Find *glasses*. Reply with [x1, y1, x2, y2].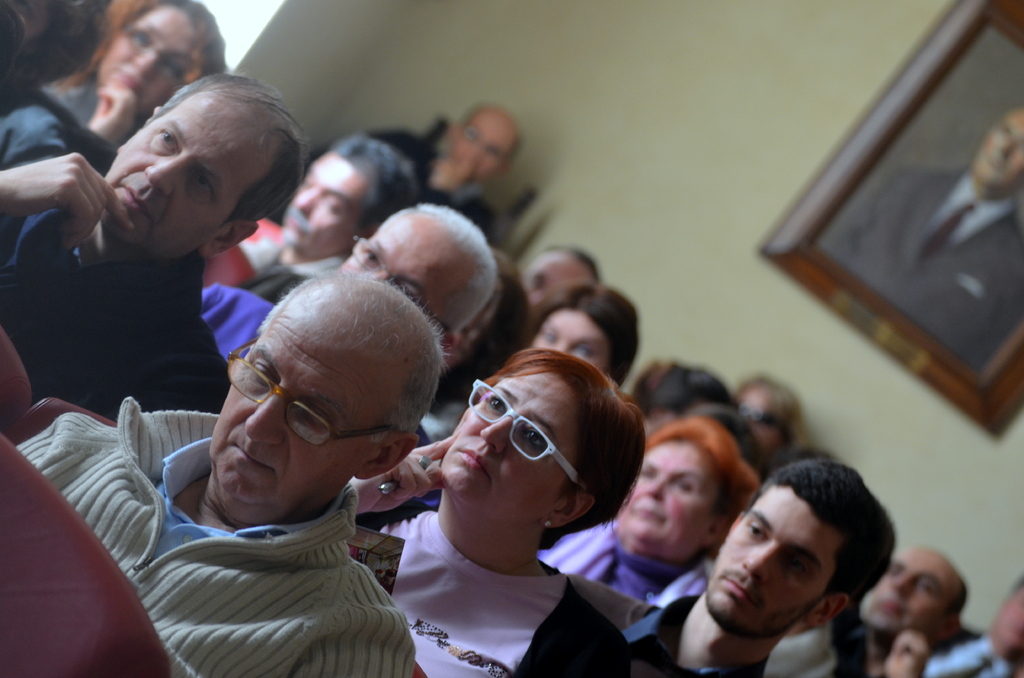
[122, 21, 204, 93].
